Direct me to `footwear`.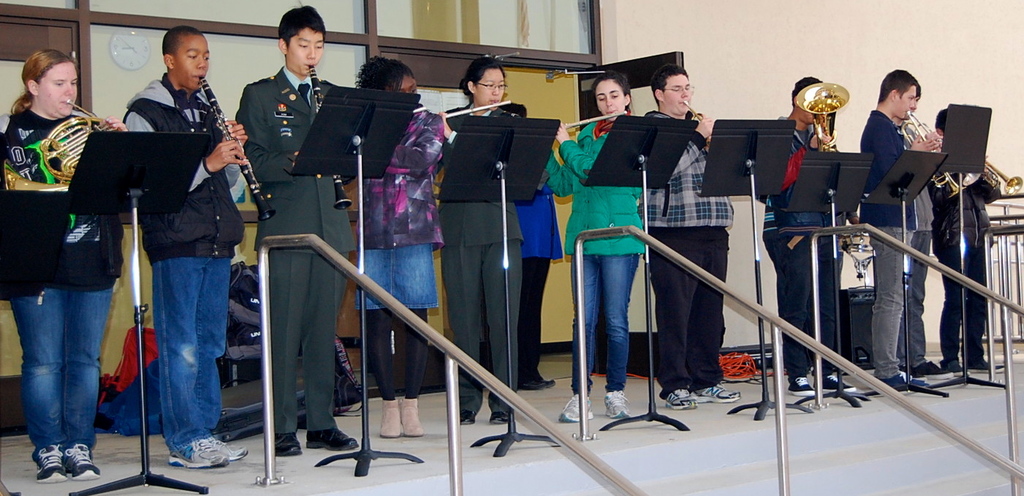
Direction: bbox(695, 385, 748, 404).
